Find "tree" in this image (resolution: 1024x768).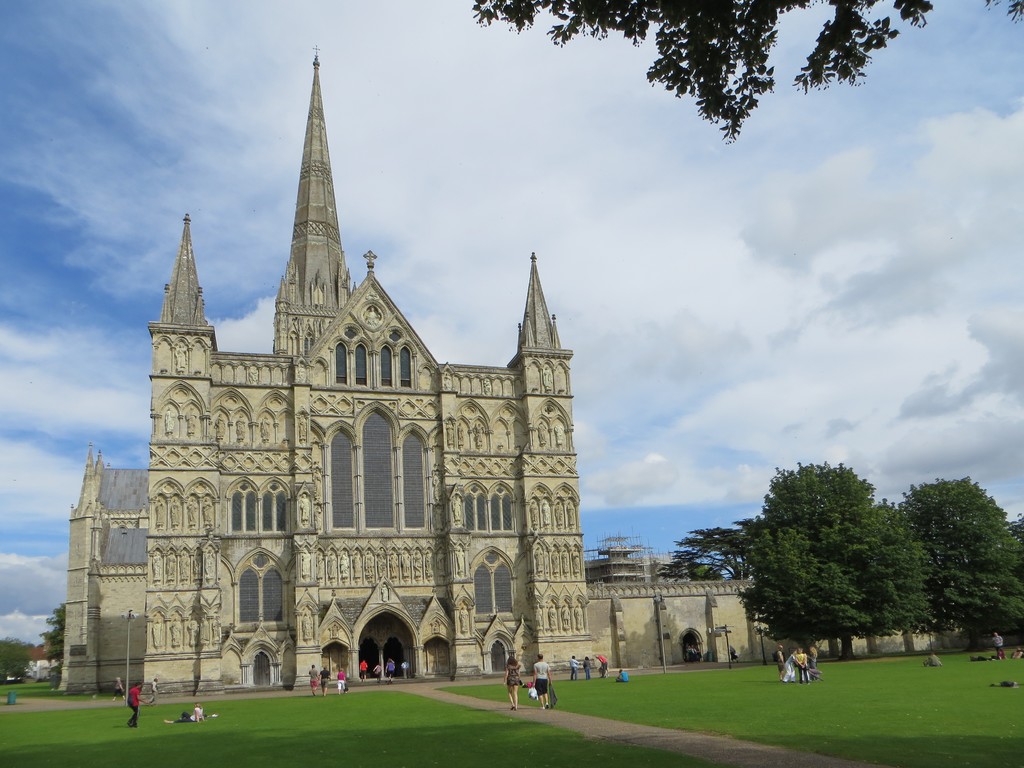
Rect(1006, 512, 1023, 648).
